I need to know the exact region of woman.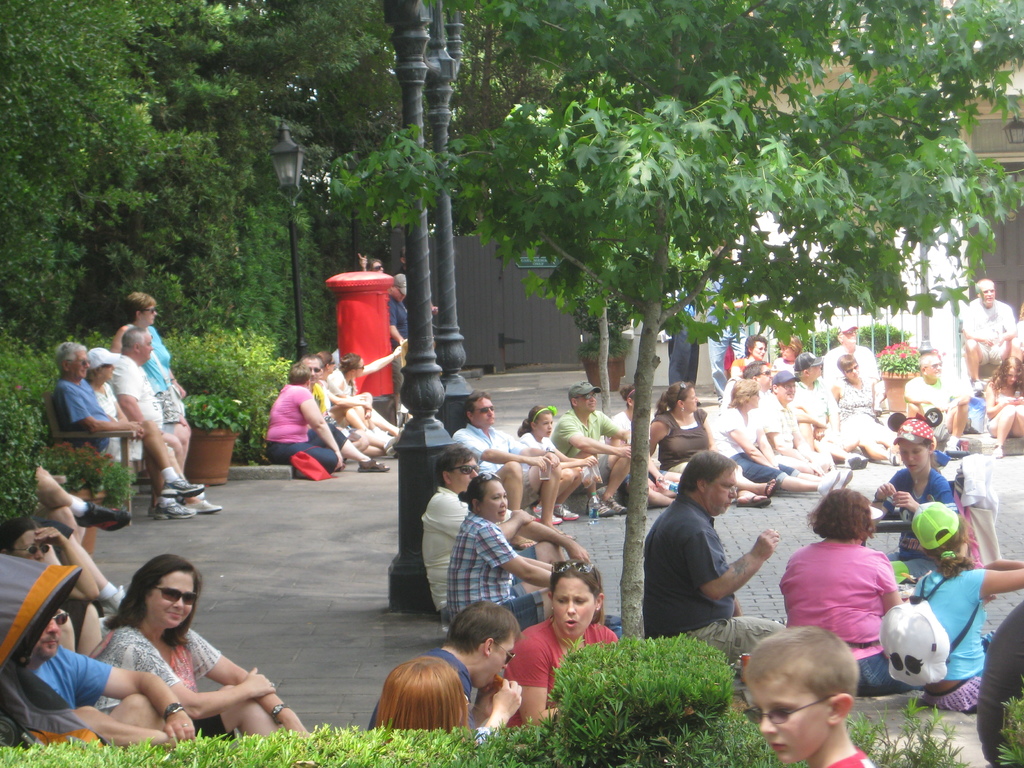
Region: crop(605, 381, 685, 504).
